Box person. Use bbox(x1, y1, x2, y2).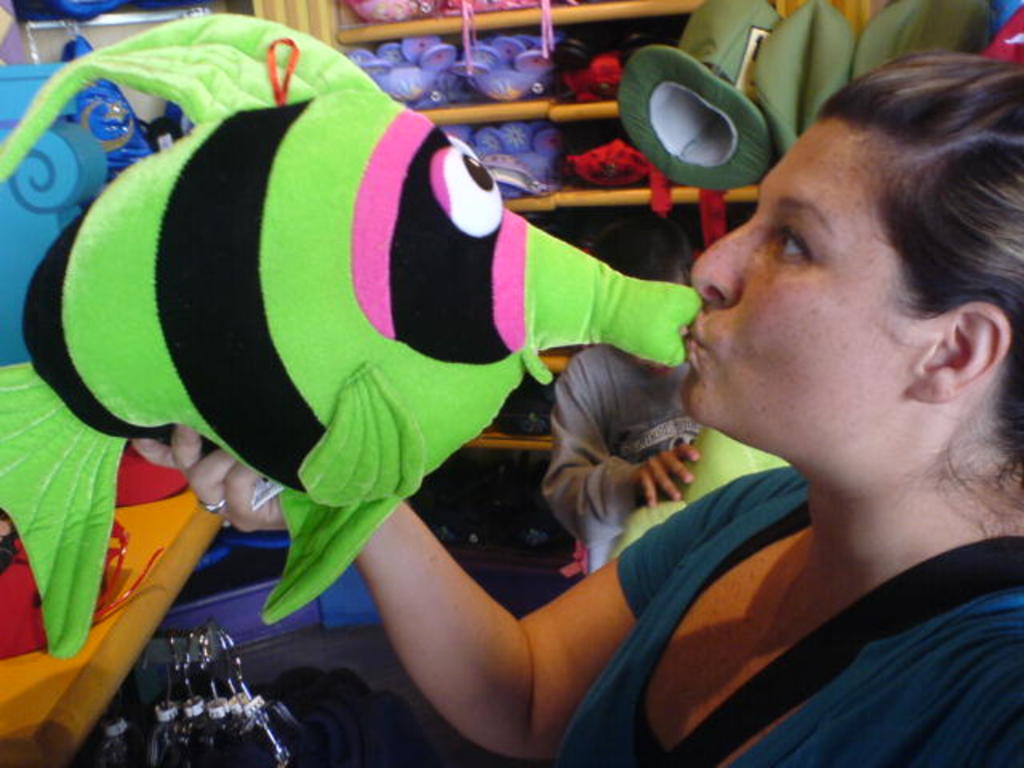
bbox(522, 206, 707, 560).
